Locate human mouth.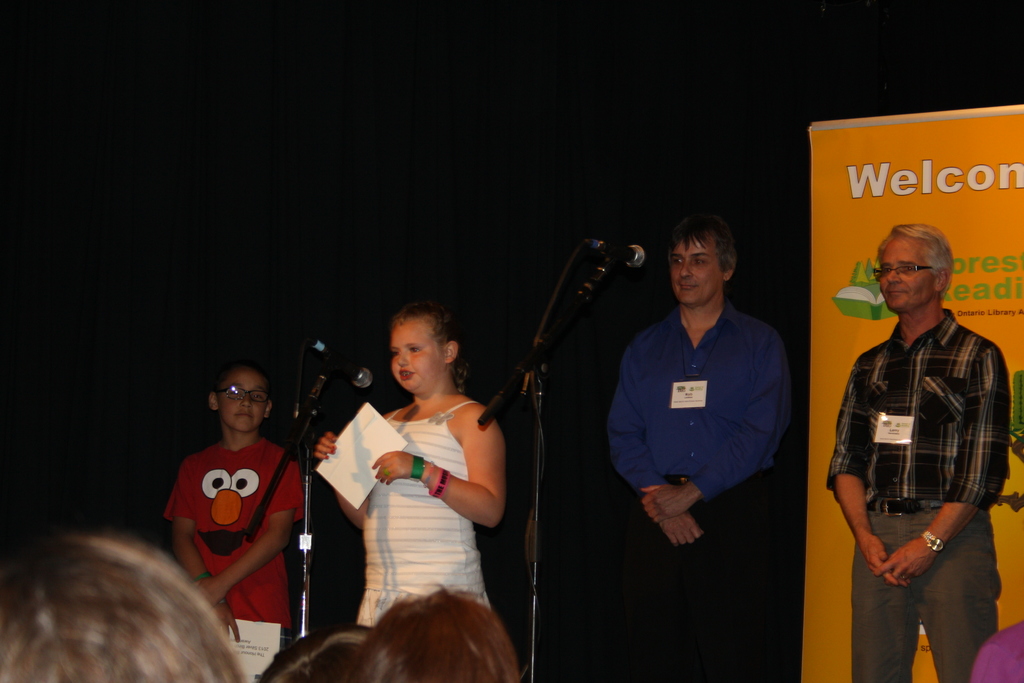
Bounding box: bbox=(888, 288, 906, 295).
